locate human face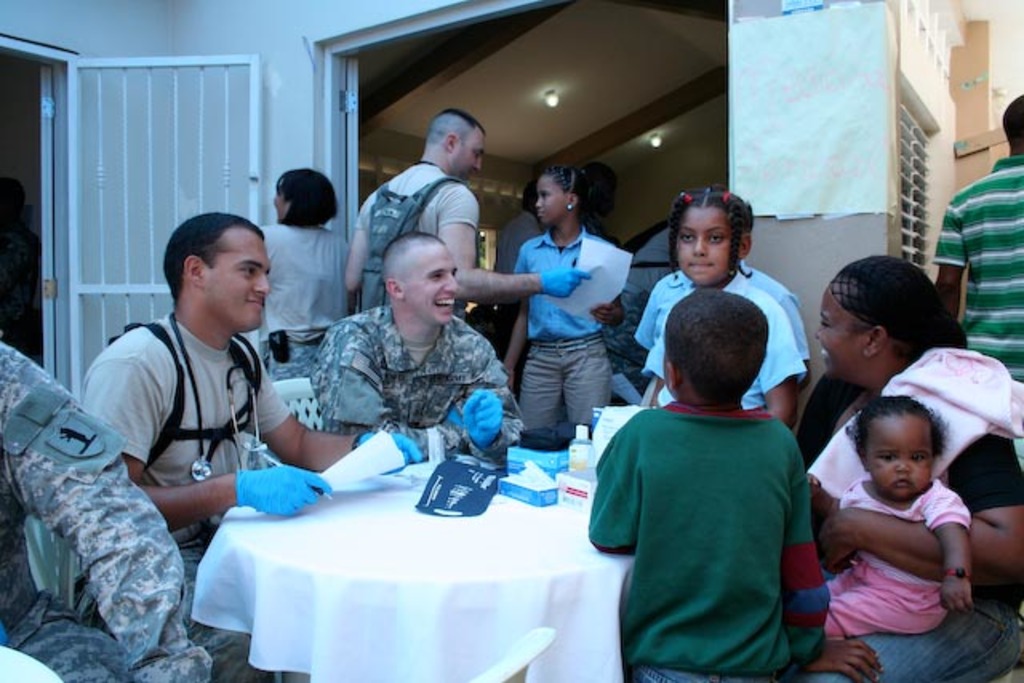
198/224/272/333
